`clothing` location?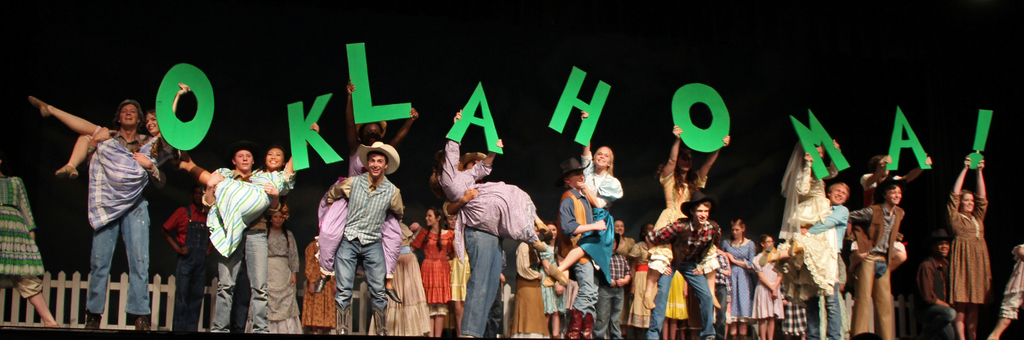
[x1=242, y1=224, x2=303, y2=334]
